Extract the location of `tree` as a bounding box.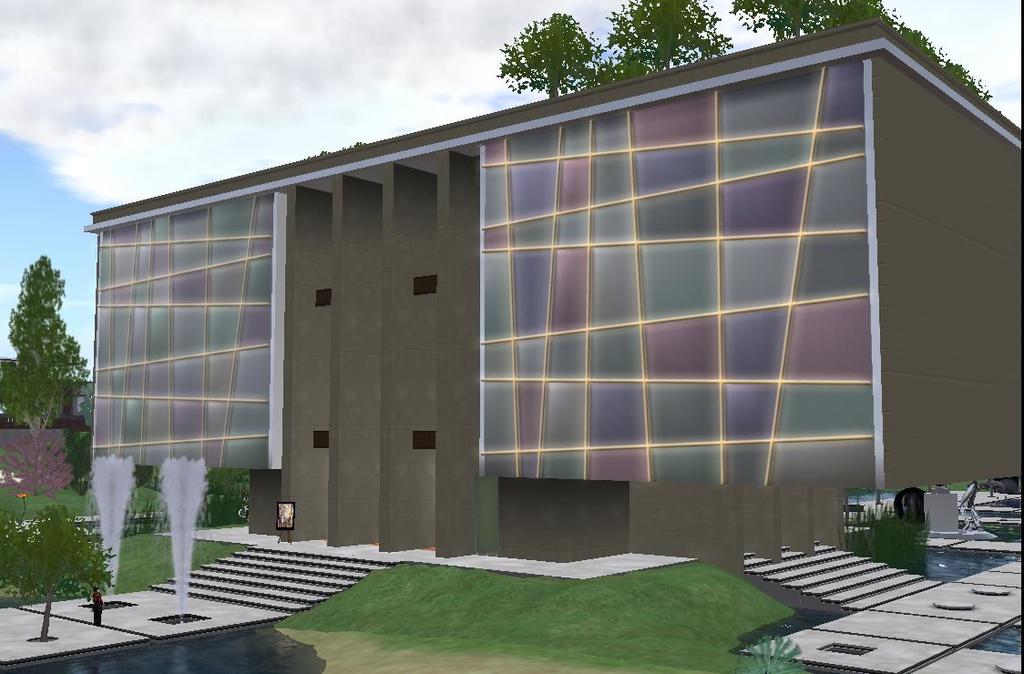
{"x1": 729, "y1": 0, "x2": 892, "y2": 44}.
